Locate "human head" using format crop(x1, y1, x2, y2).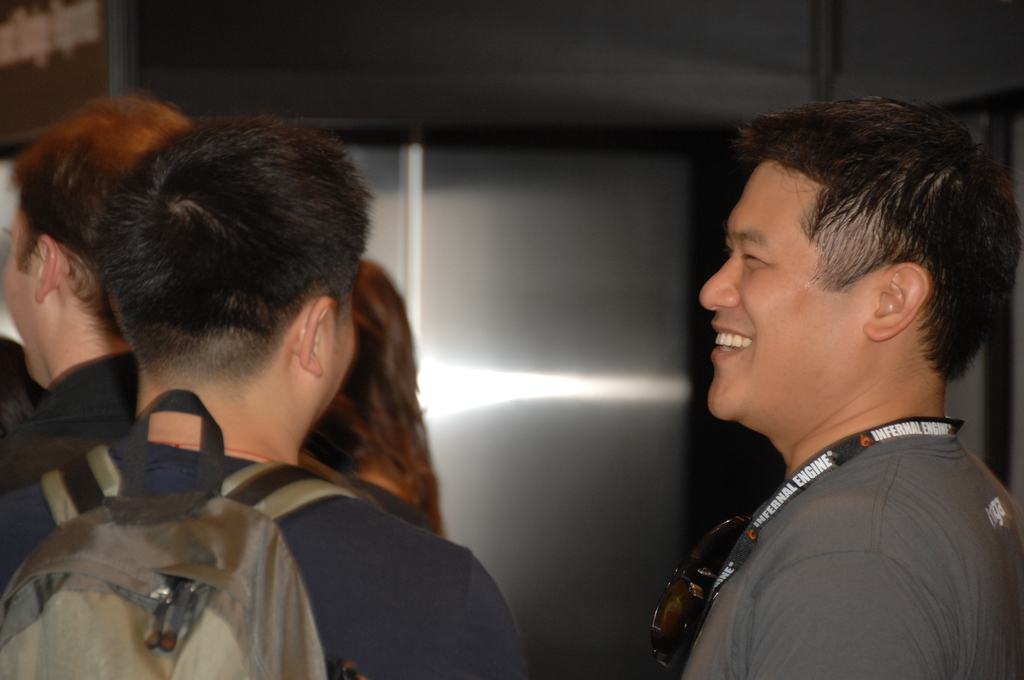
crop(707, 88, 1011, 452).
